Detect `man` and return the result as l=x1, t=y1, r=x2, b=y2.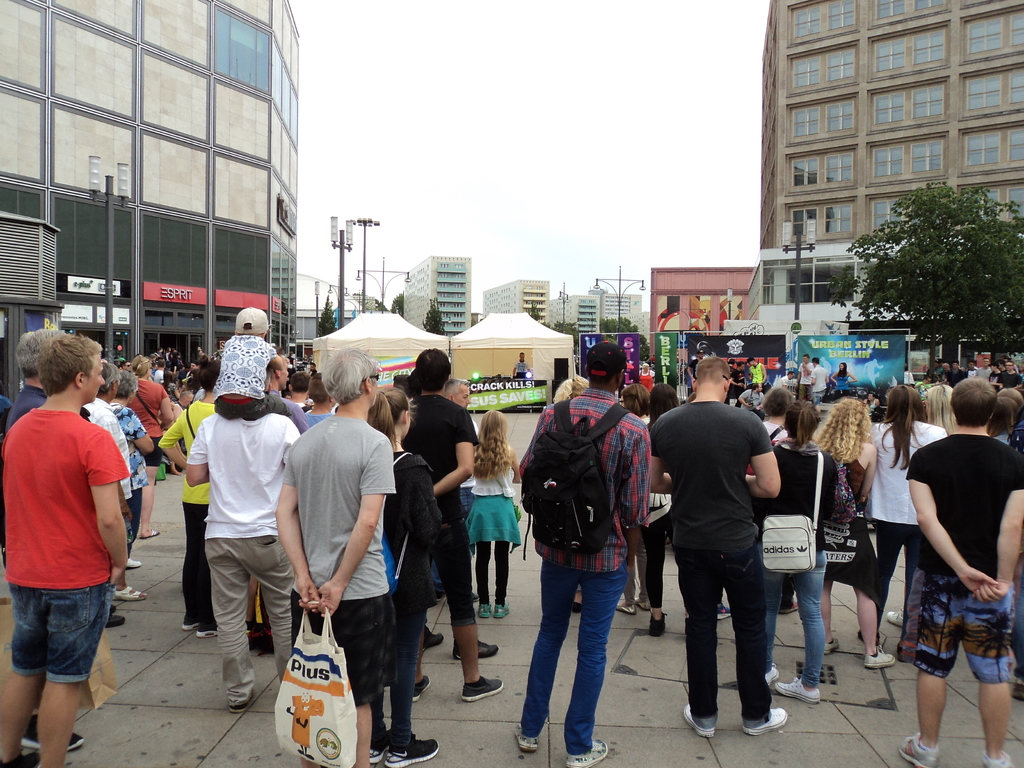
l=739, t=384, r=765, b=416.
